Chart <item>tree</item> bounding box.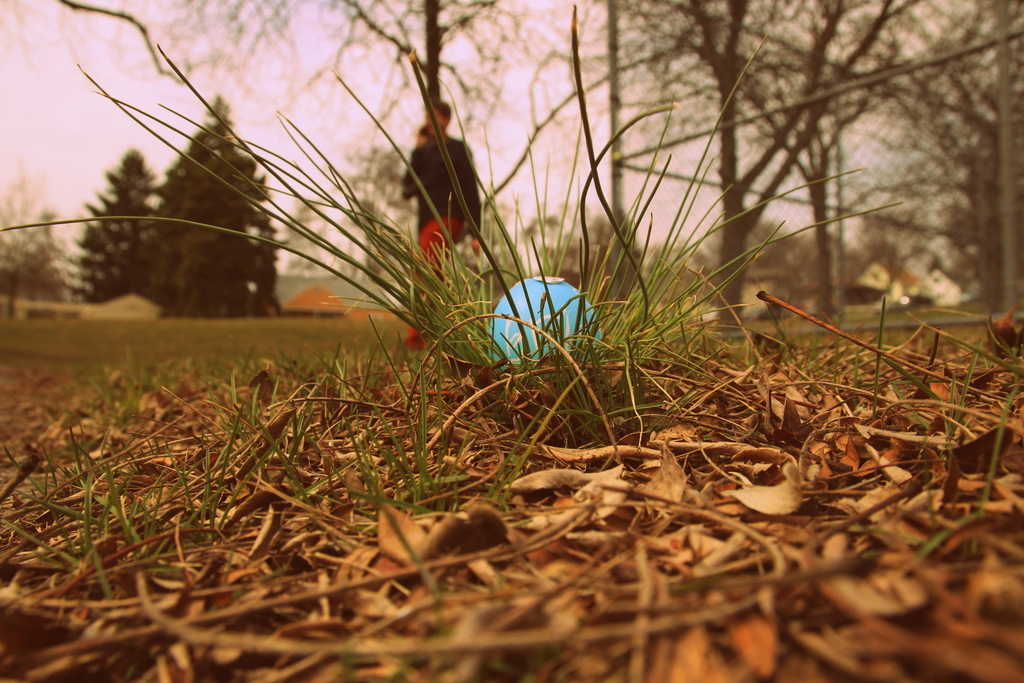
Charted: Rect(65, 145, 164, 304).
